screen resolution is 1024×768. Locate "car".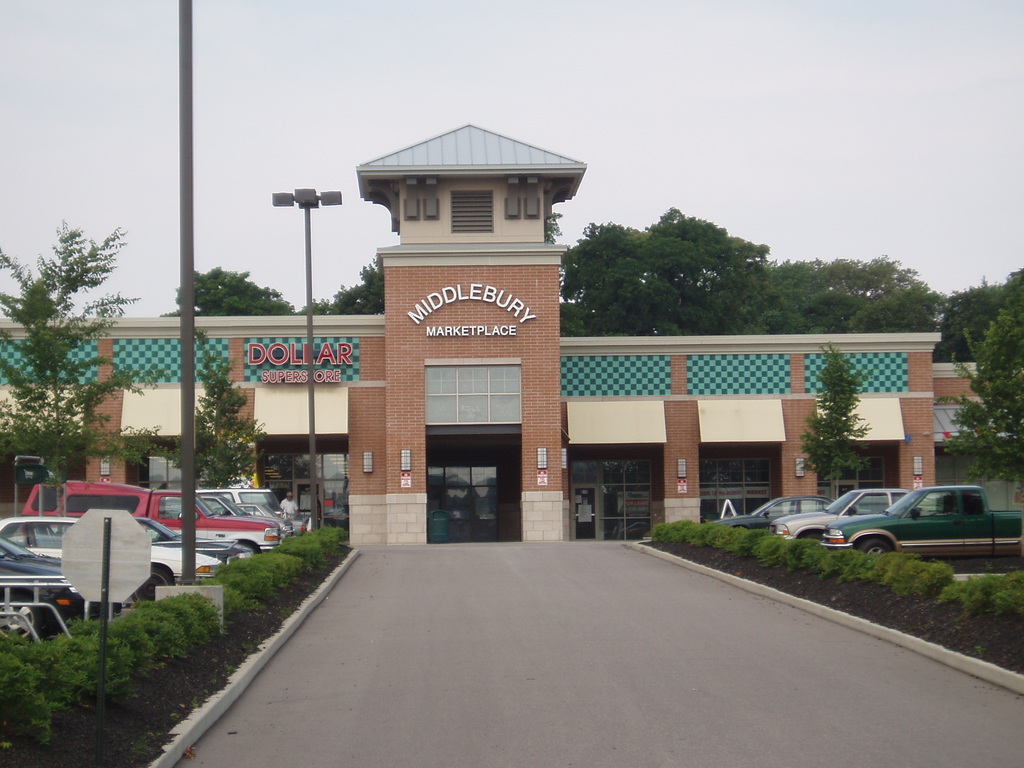
(708,493,871,534).
